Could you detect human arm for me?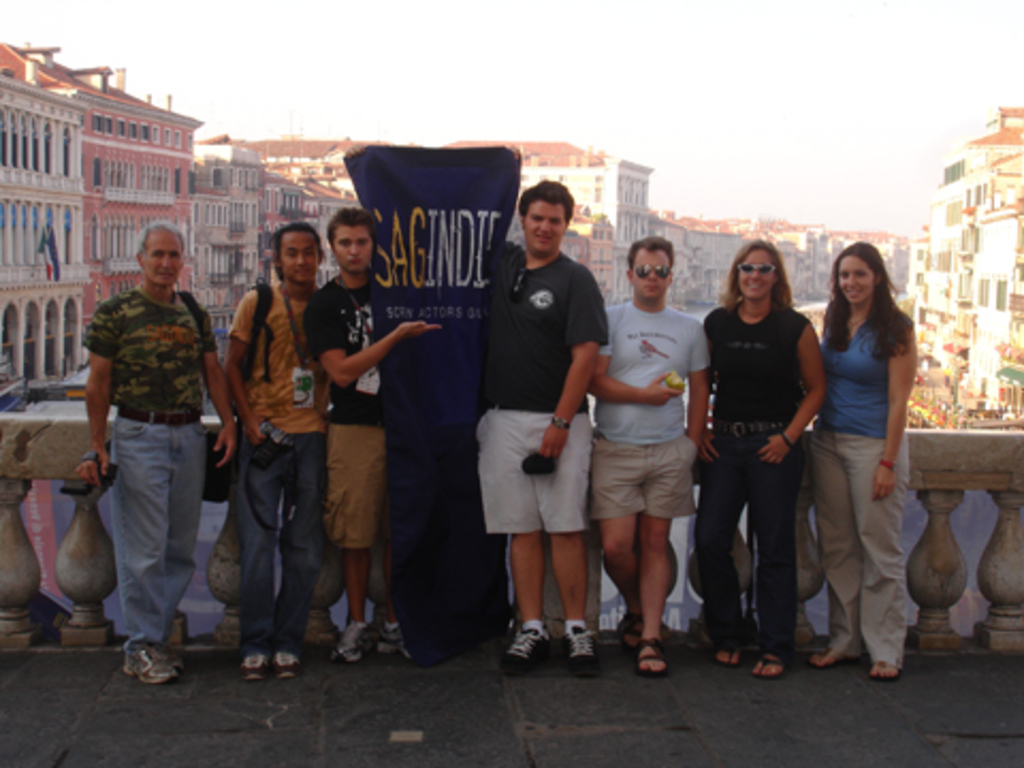
Detection result: <box>762,322,841,463</box>.
